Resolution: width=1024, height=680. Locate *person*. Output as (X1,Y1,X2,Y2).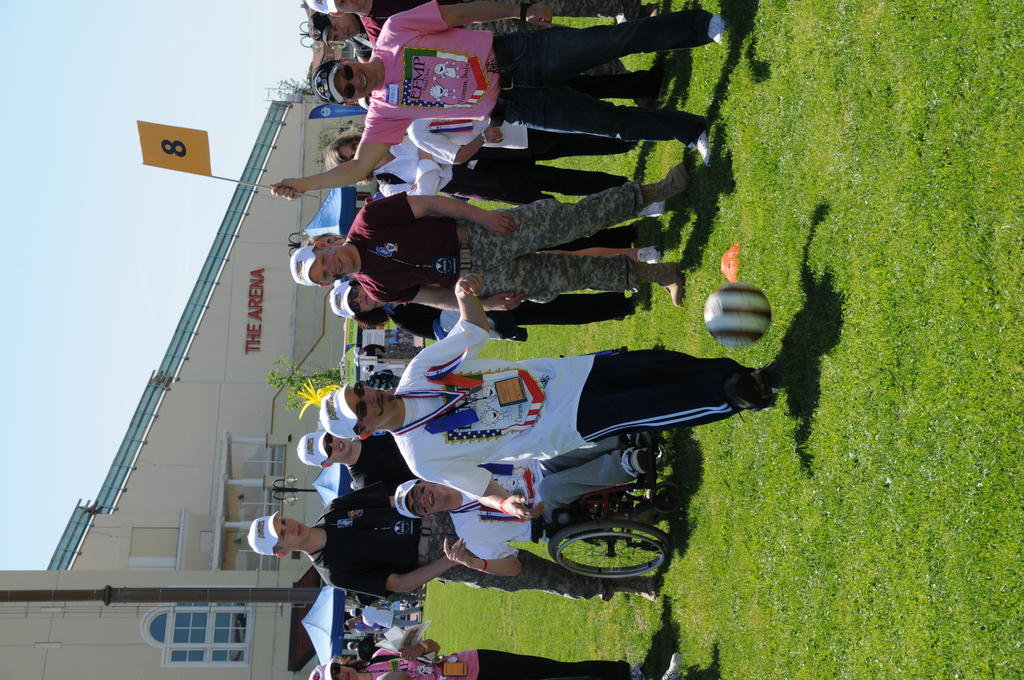
(388,437,678,583).
